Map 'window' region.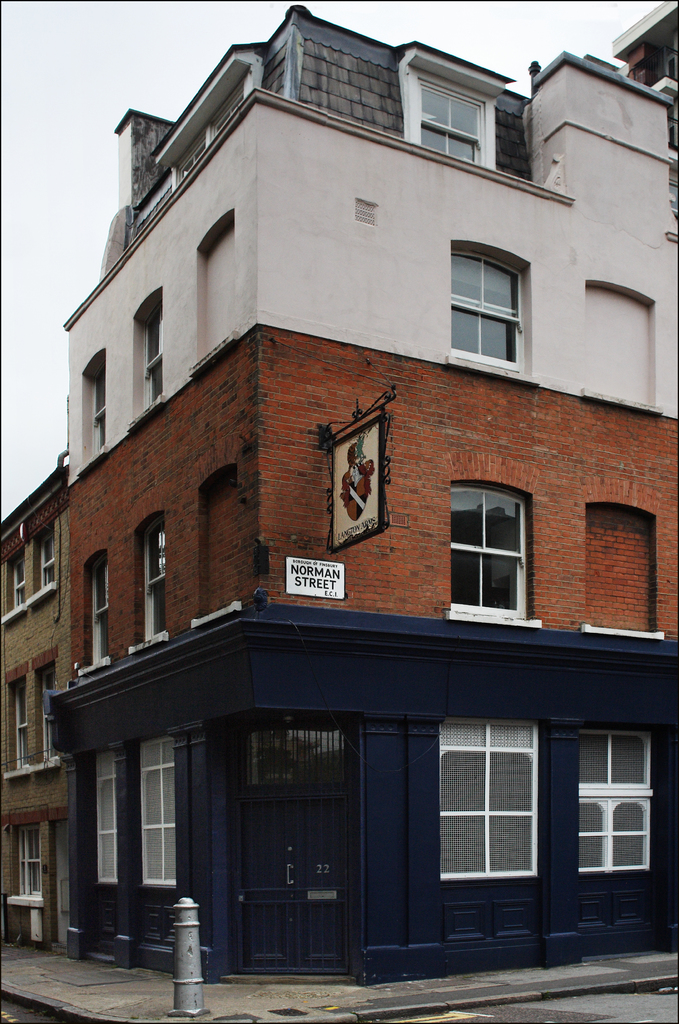
Mapped to [x1=445, y1=225, x2=540, y2=370].
